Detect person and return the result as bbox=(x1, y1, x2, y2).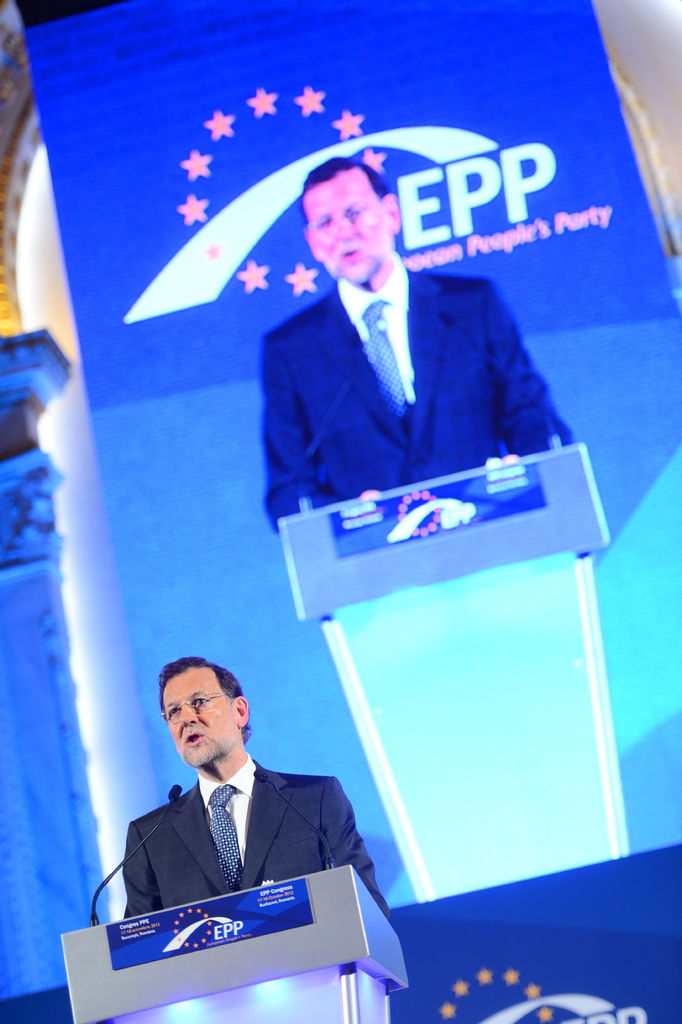
bbox=(120, 657, 391, 919).
